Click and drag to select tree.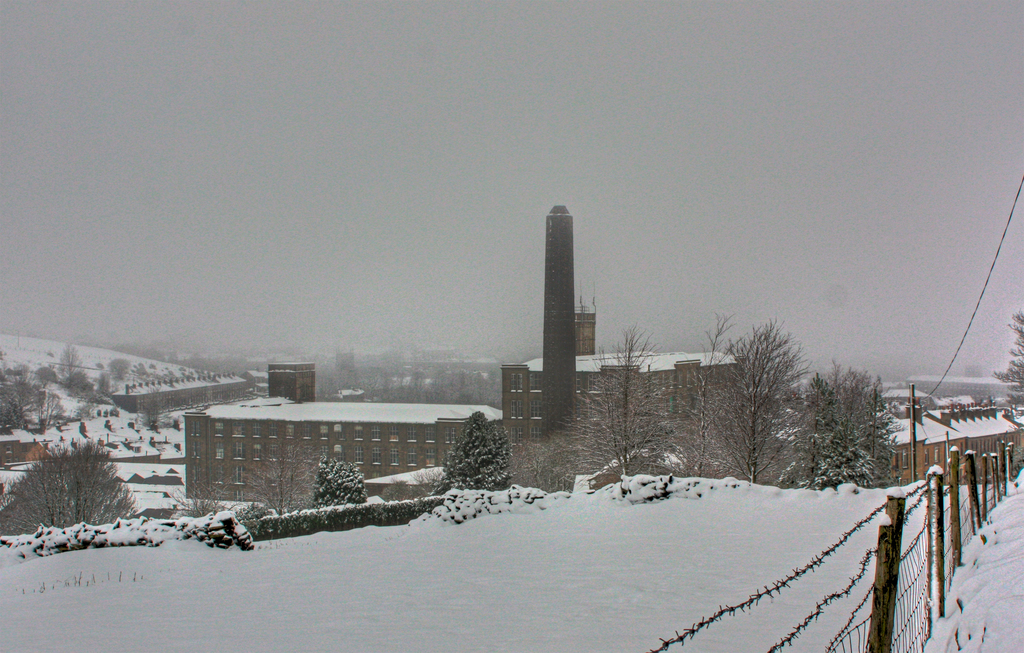
Selection: <region>224, 441, 327, 526</region>.
